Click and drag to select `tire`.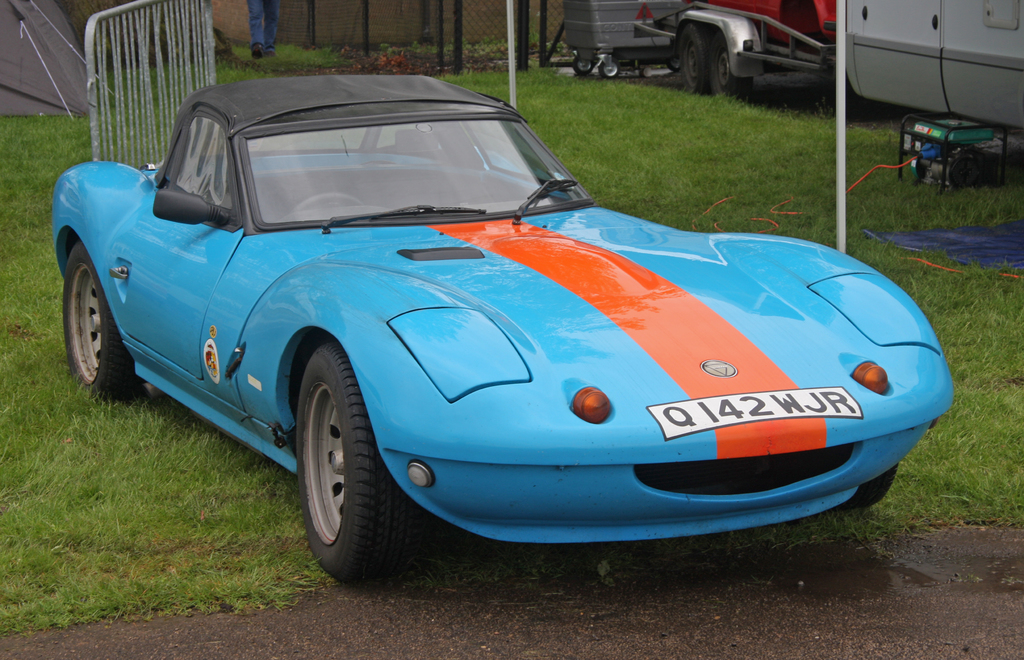
Selection: <region>572, 56, 595, 75</region>.
